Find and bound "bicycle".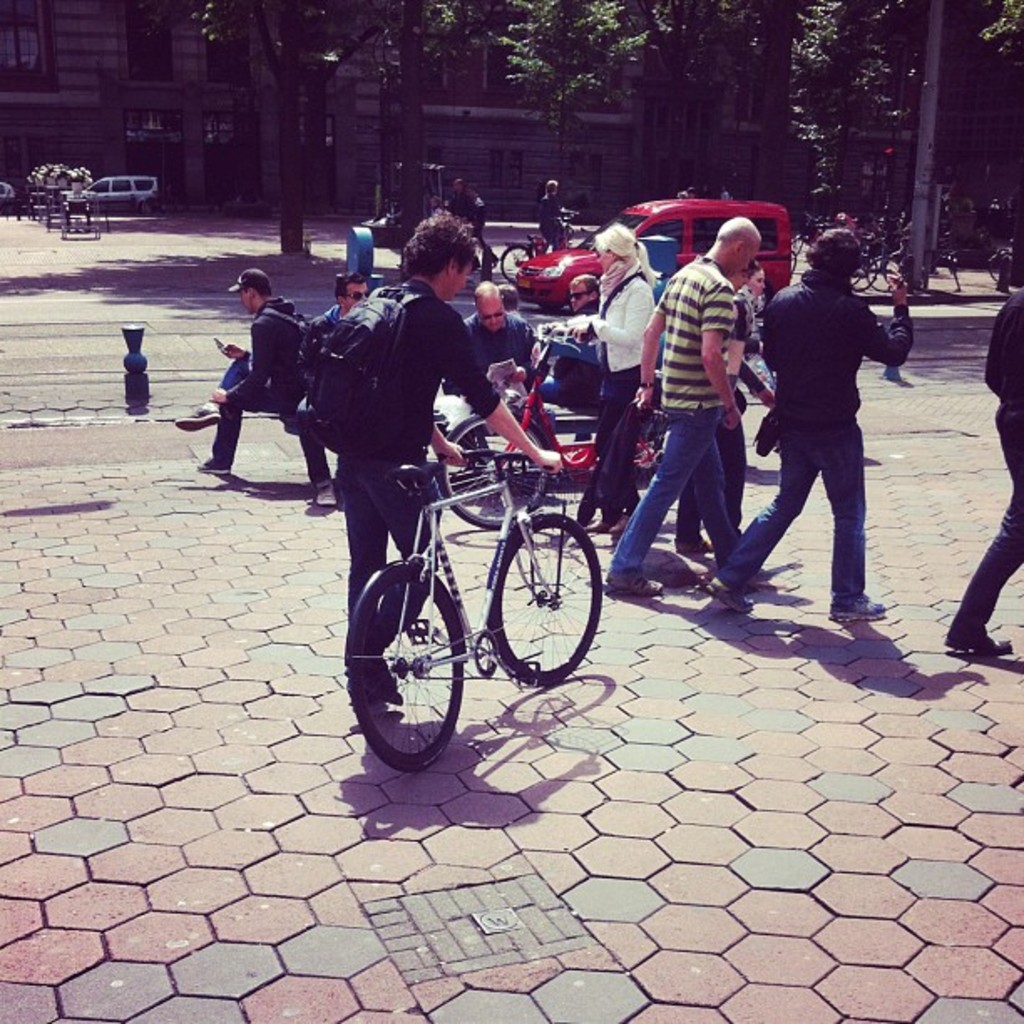
Bound: BBox(435, 321, 701, 527).
